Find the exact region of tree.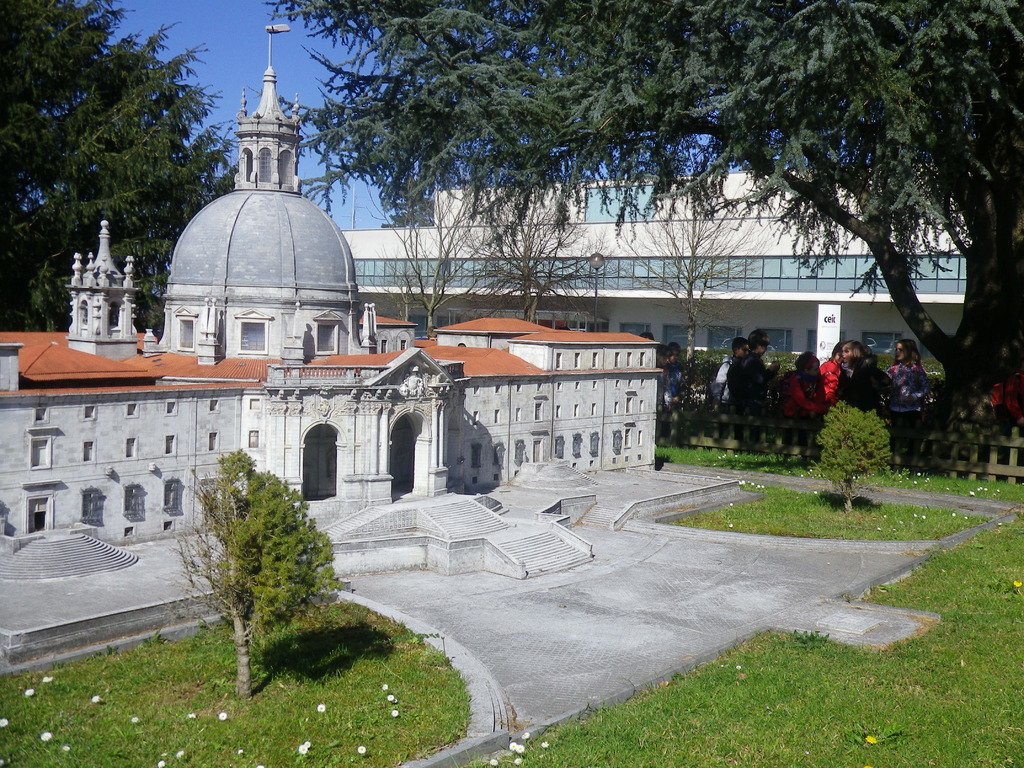
Exact region: 172 445 350 670.
